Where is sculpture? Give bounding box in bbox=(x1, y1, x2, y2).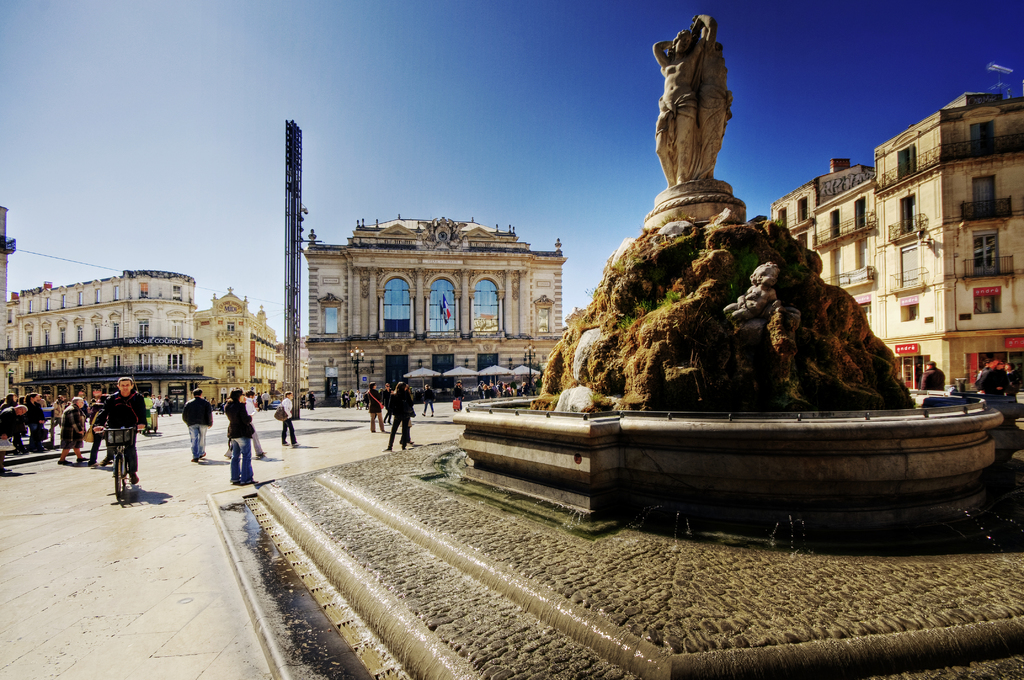
bbox=(717, 261, 788, 323).
